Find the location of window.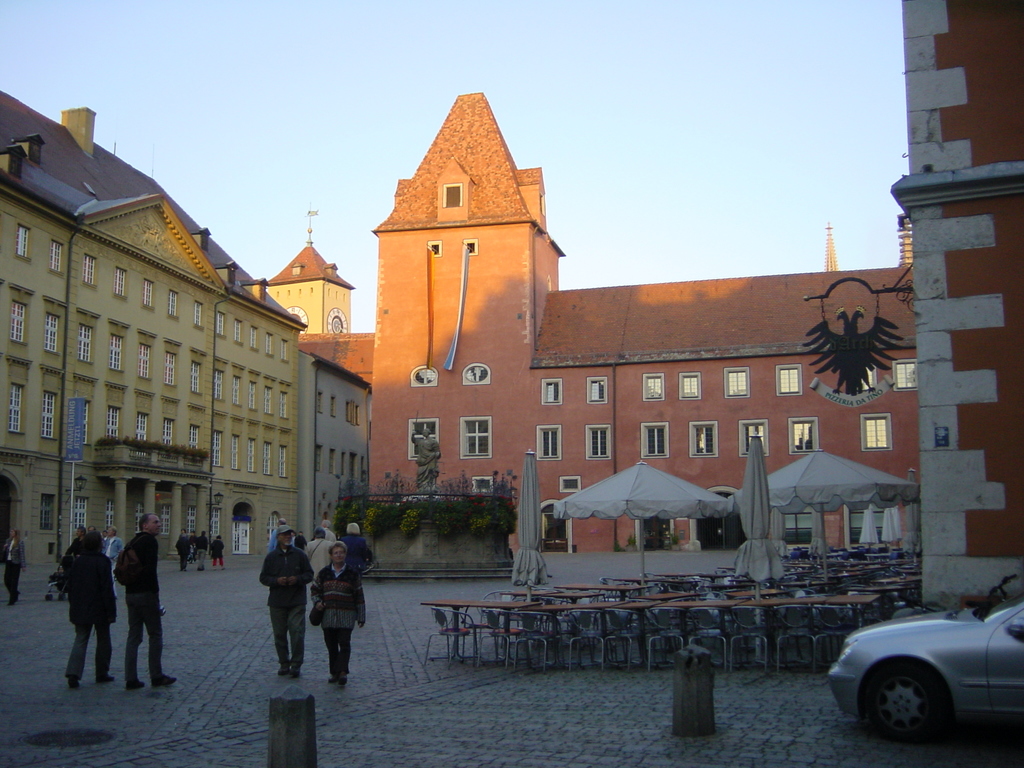
Location: region(267, 332, 281, 359).
